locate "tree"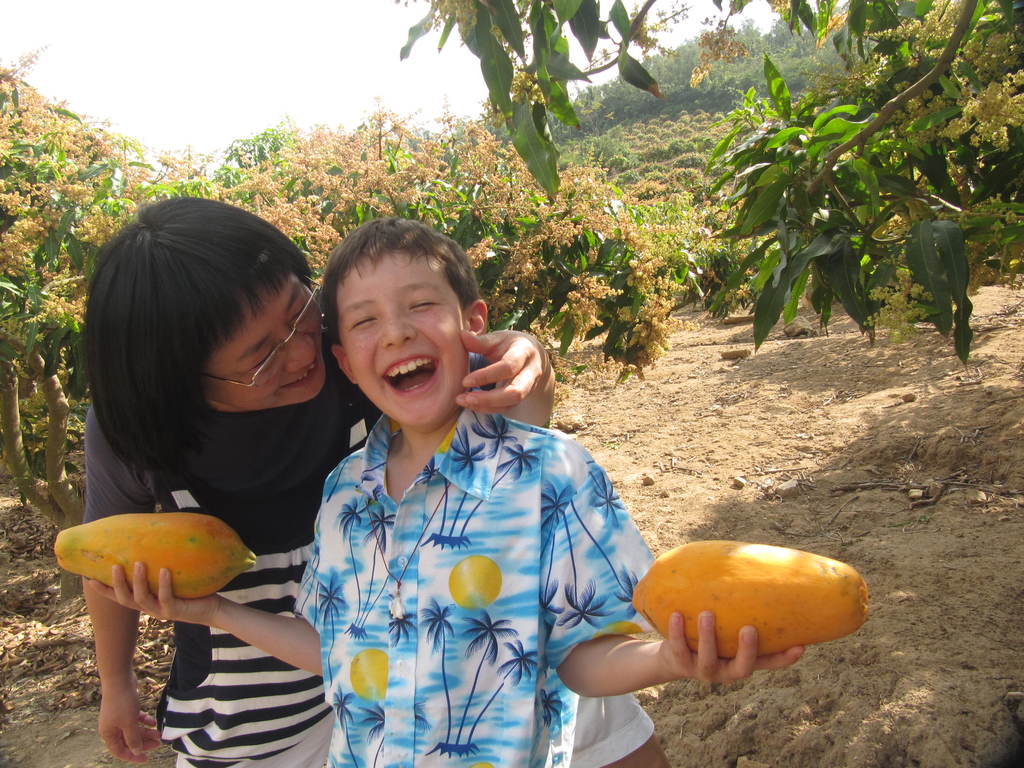
(x1=403, y1=0, x2=1023, y2=366)
